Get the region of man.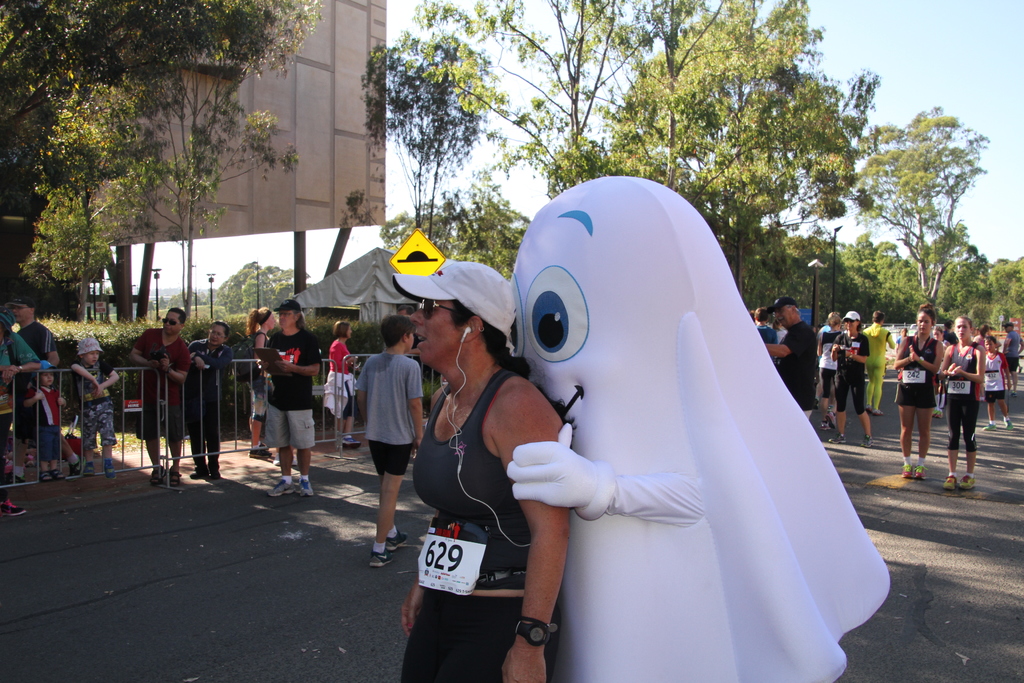
<bbox>186, 321, 225, 476</bbox>.
